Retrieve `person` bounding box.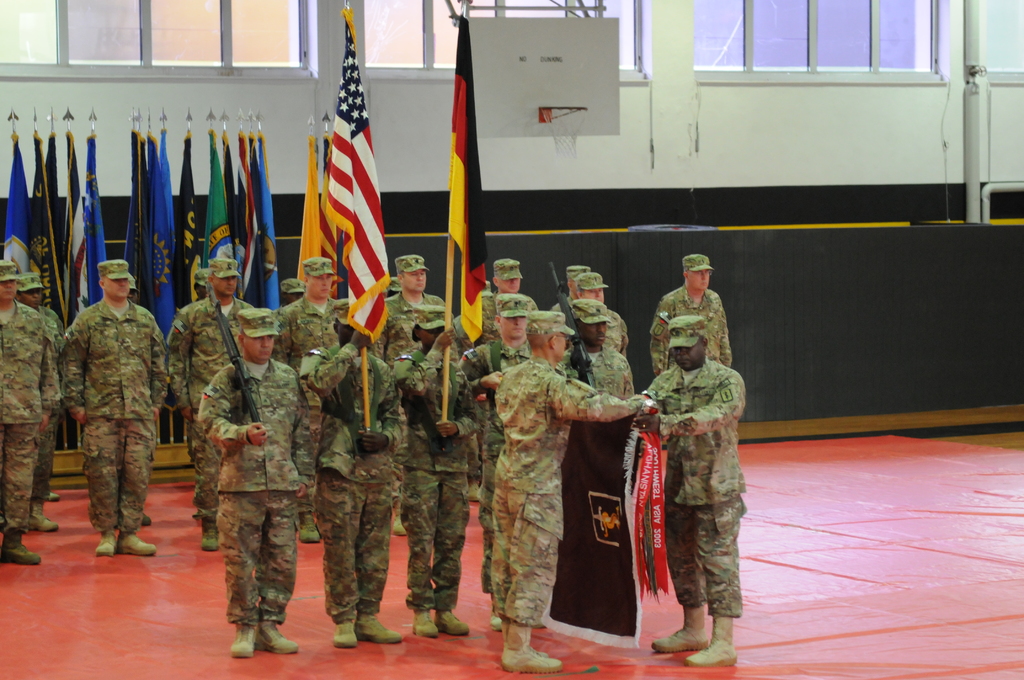
Bounding box: x1=195, y1=307, x2=305, y2=661.
